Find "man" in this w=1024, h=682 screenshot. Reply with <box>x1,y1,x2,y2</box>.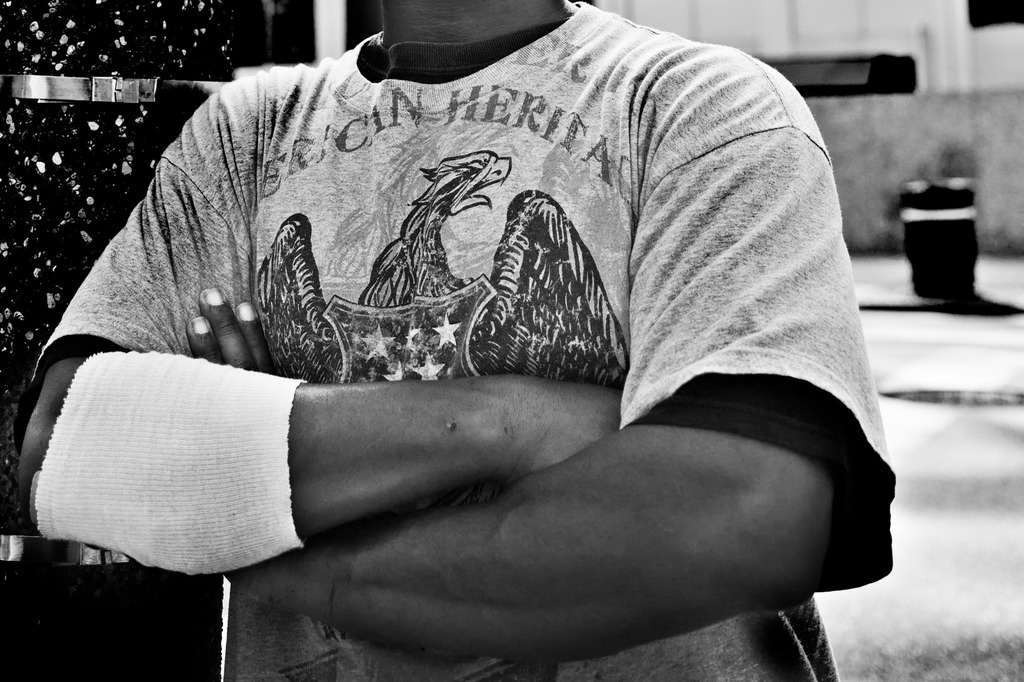
<box>54,0,896,664</box>.
